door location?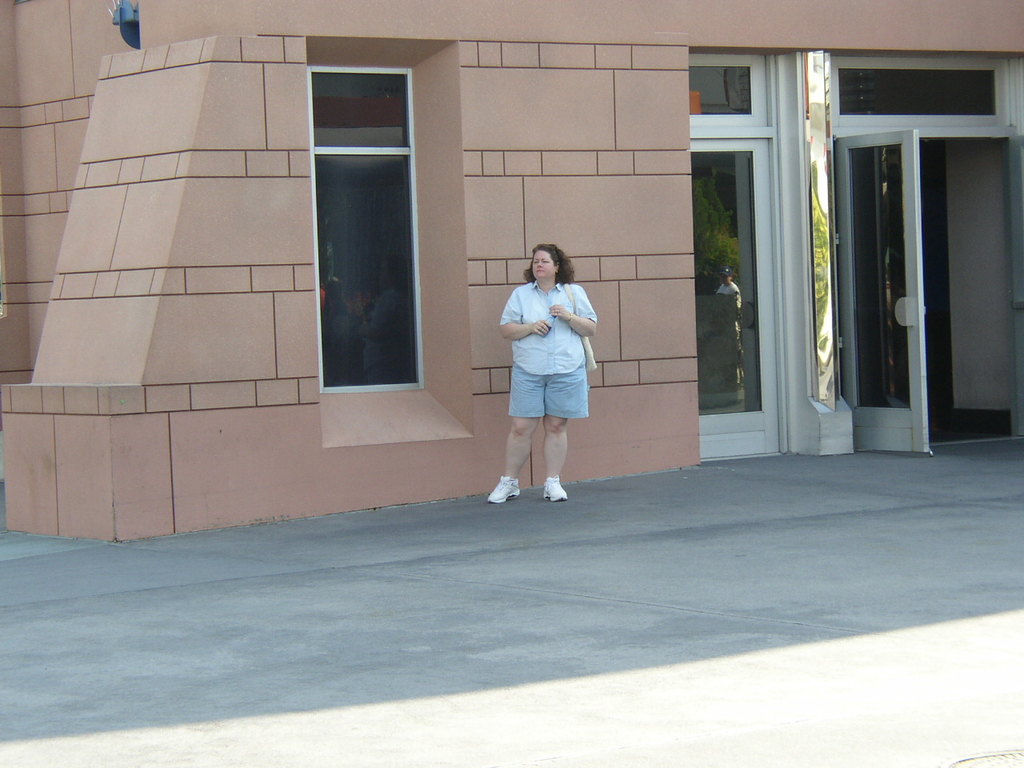
pyautogui.locateOnScreen(831, 129, 934, 446)
